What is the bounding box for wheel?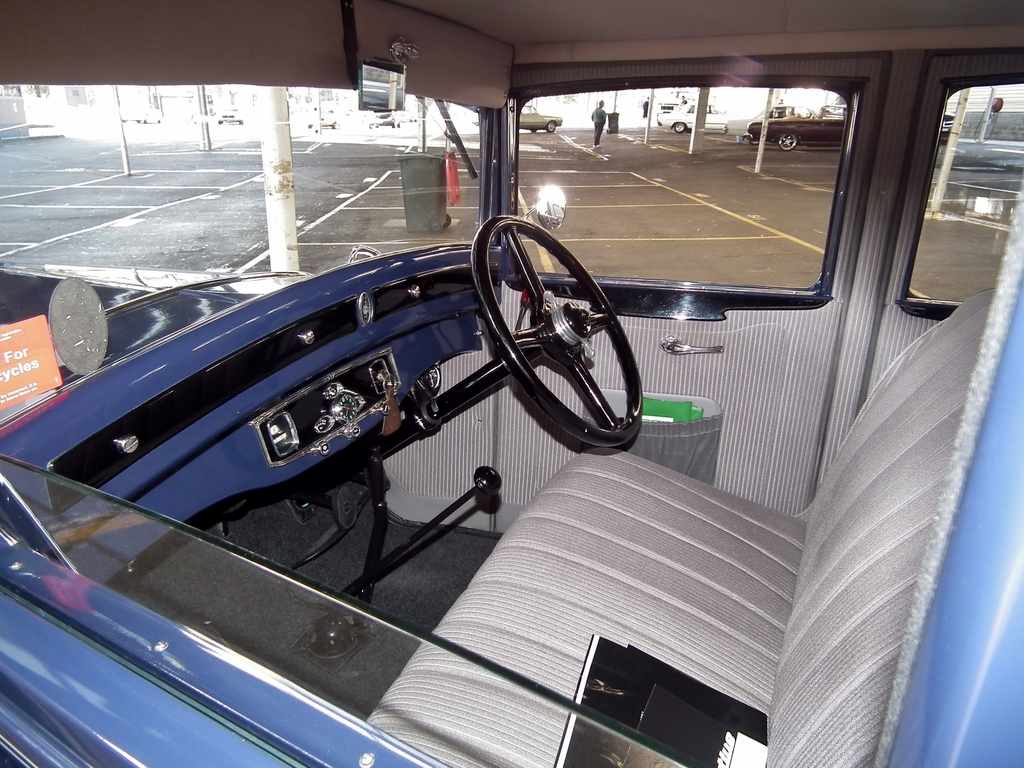
BBox(675, 121, 687, 132).
